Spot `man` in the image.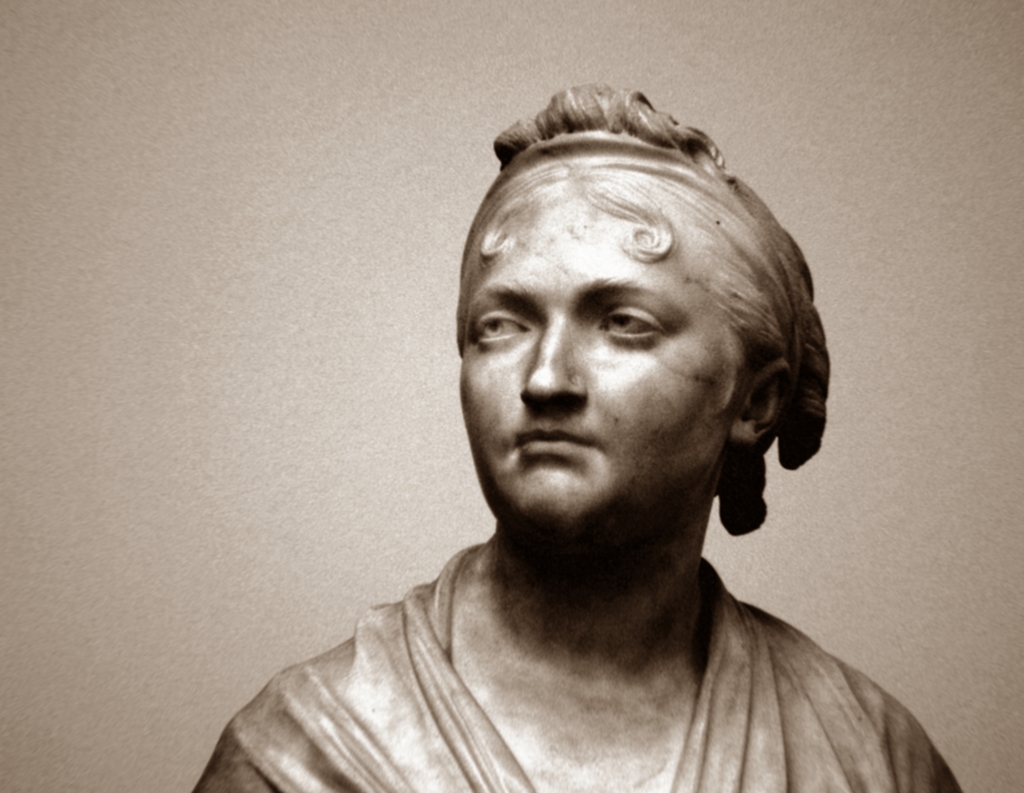
`man` found at [193, 97, 959, 792].
